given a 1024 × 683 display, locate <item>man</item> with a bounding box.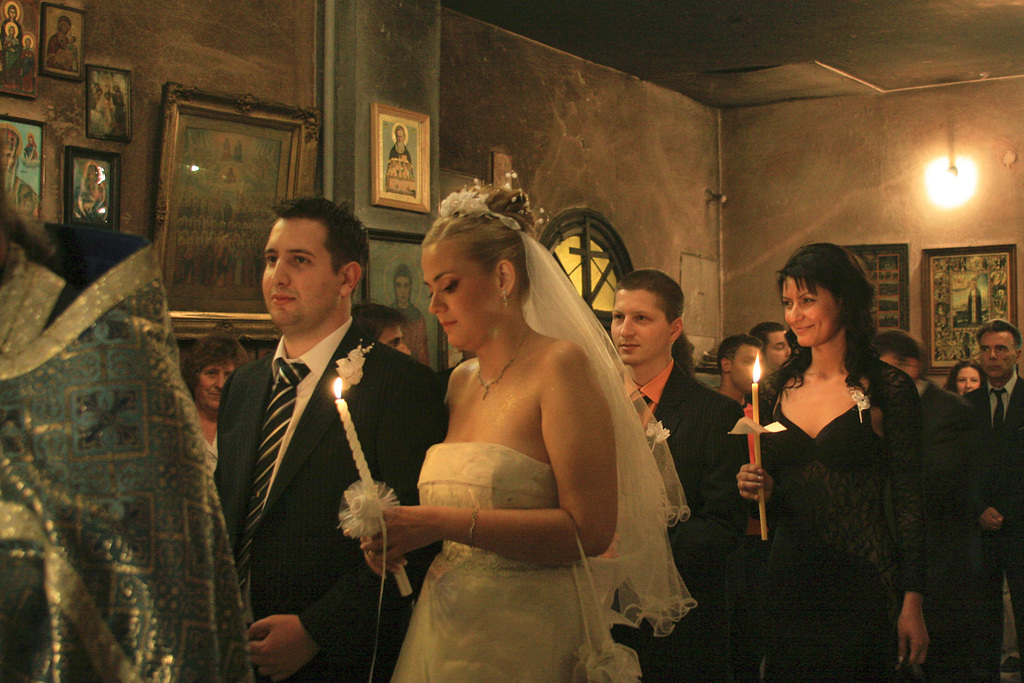
Located: (215, 187, 437, 682).
